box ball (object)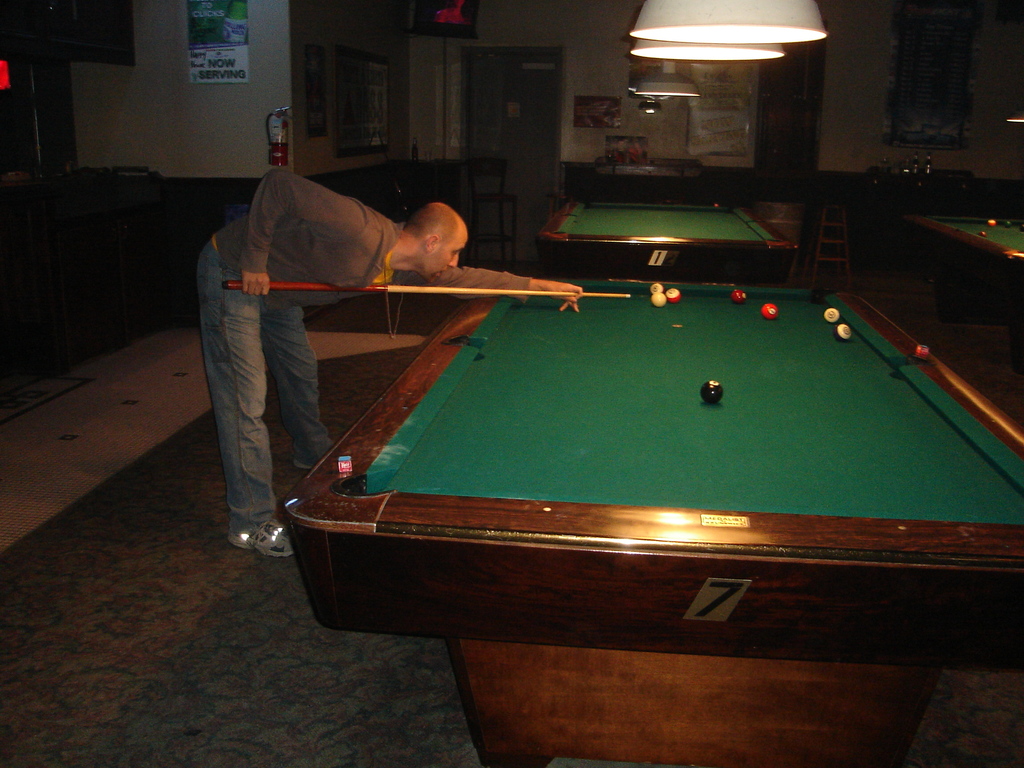
(701, 379, 719, 403)
